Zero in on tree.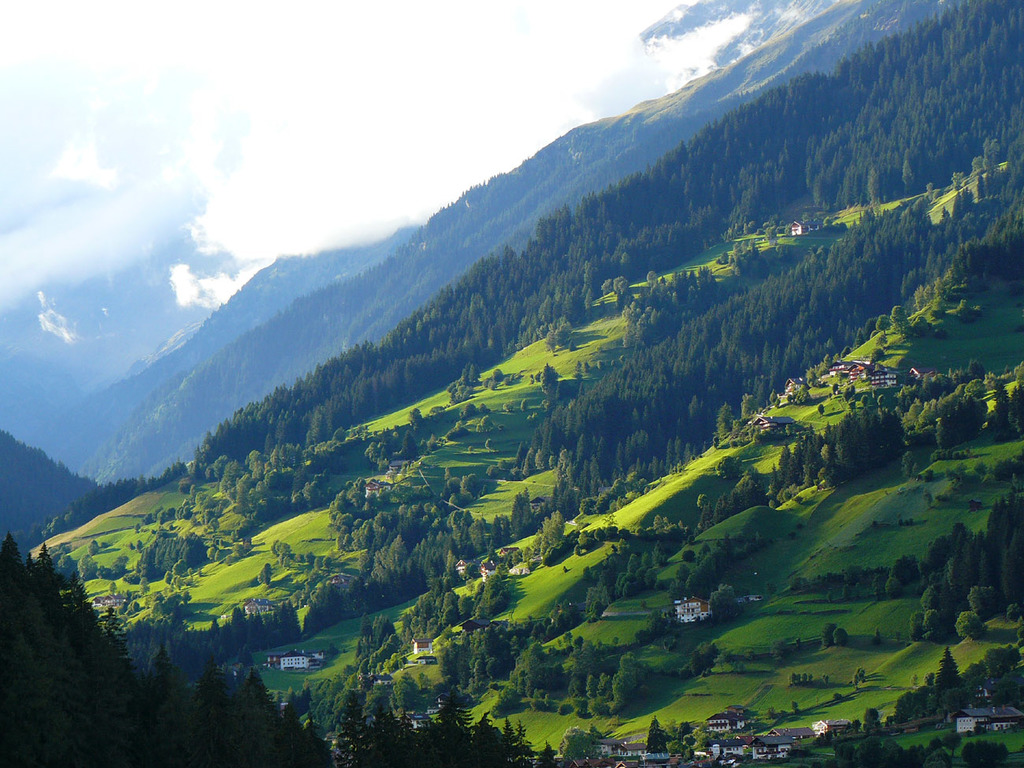
Zeroed in: bbox=[540, 362, 562, 399].
